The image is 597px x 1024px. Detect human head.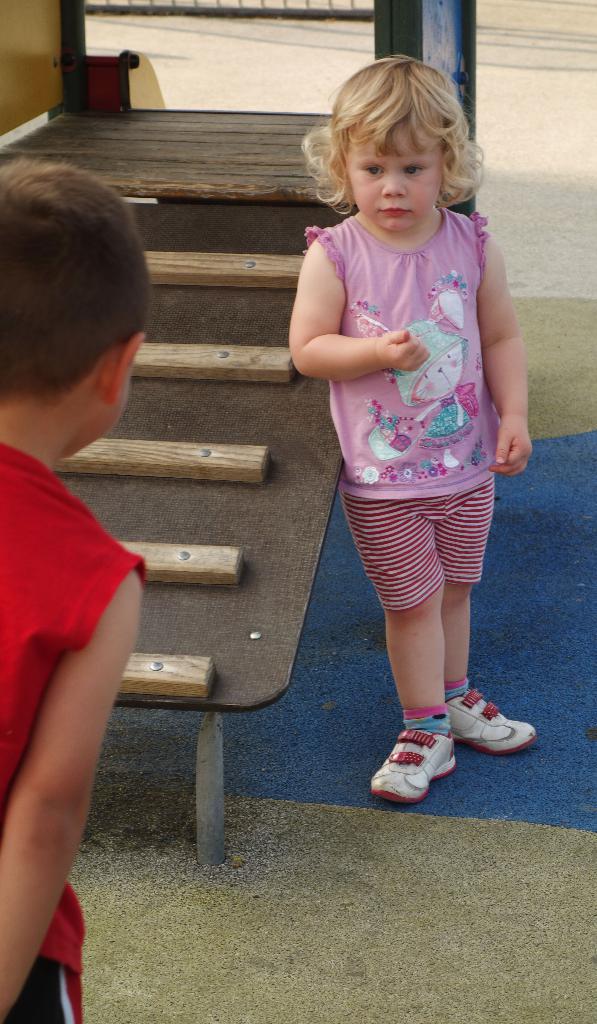
Detection: BBox(303, 51, 483, 232).
